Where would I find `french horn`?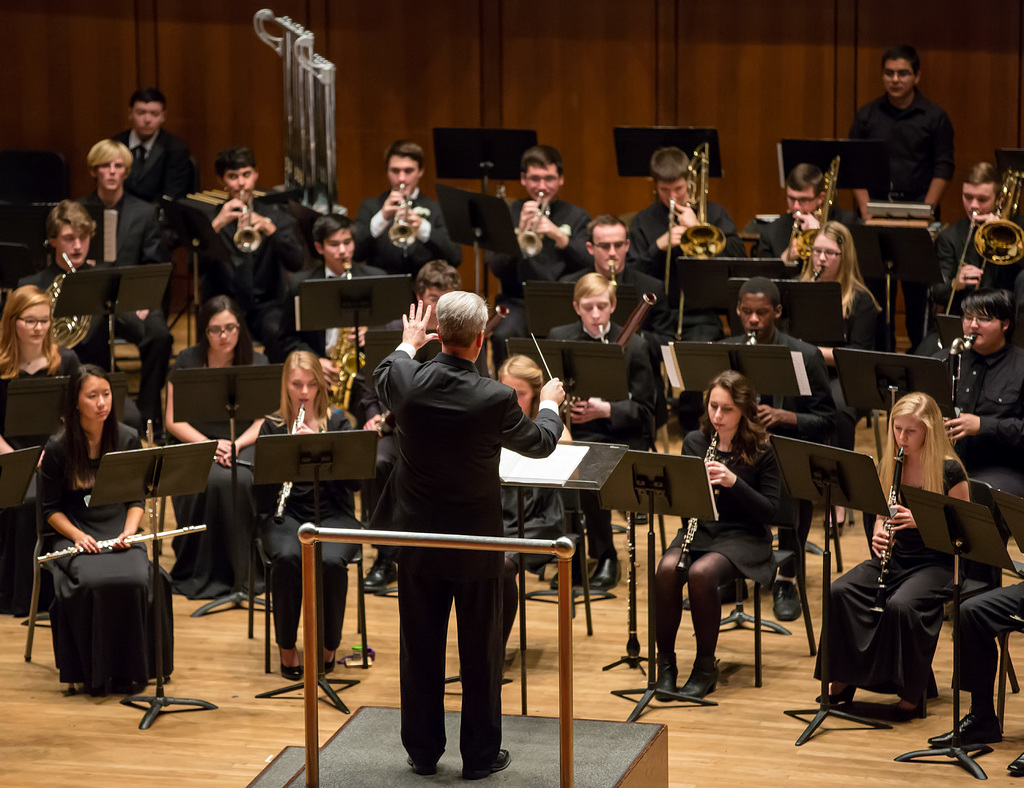
At {"left": 38, "top": 247, "right": 90, "bottom": 356}.
